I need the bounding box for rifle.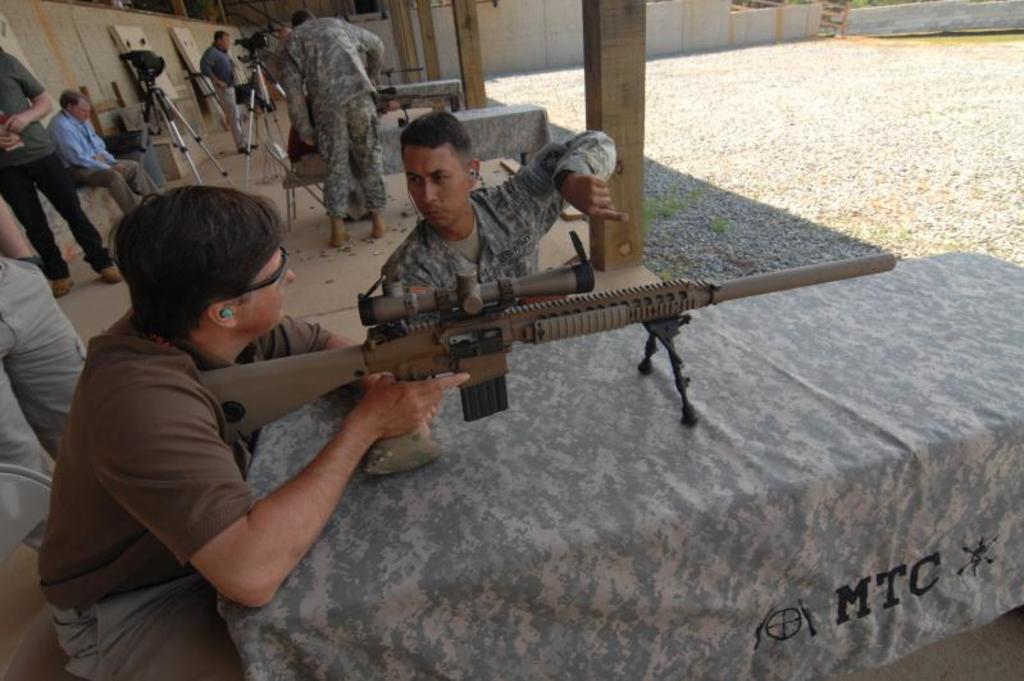
Here it is: {"left": 200, "top": 231, "right": 888, "bottom": 471}.
